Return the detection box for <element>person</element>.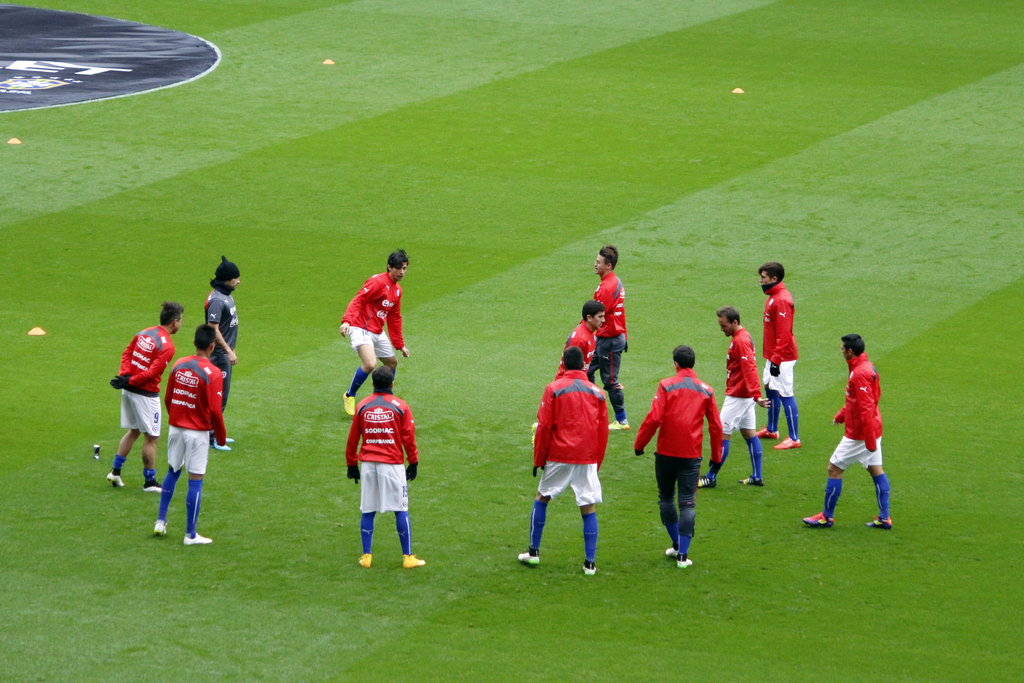
region(107, 302, 190, 488).
